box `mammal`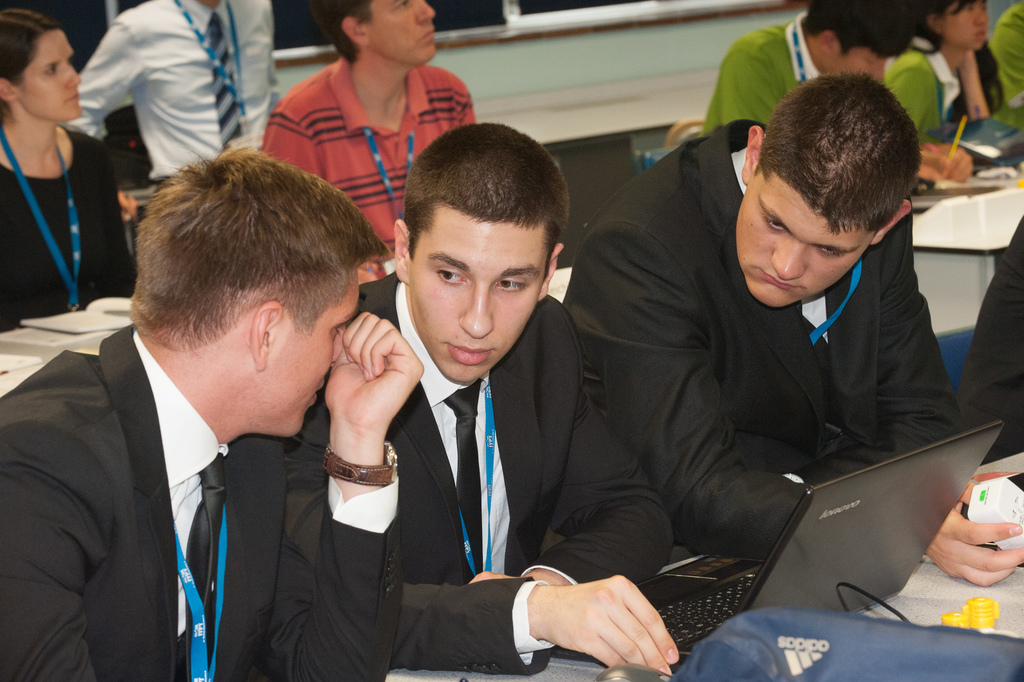
303:118:681:678
